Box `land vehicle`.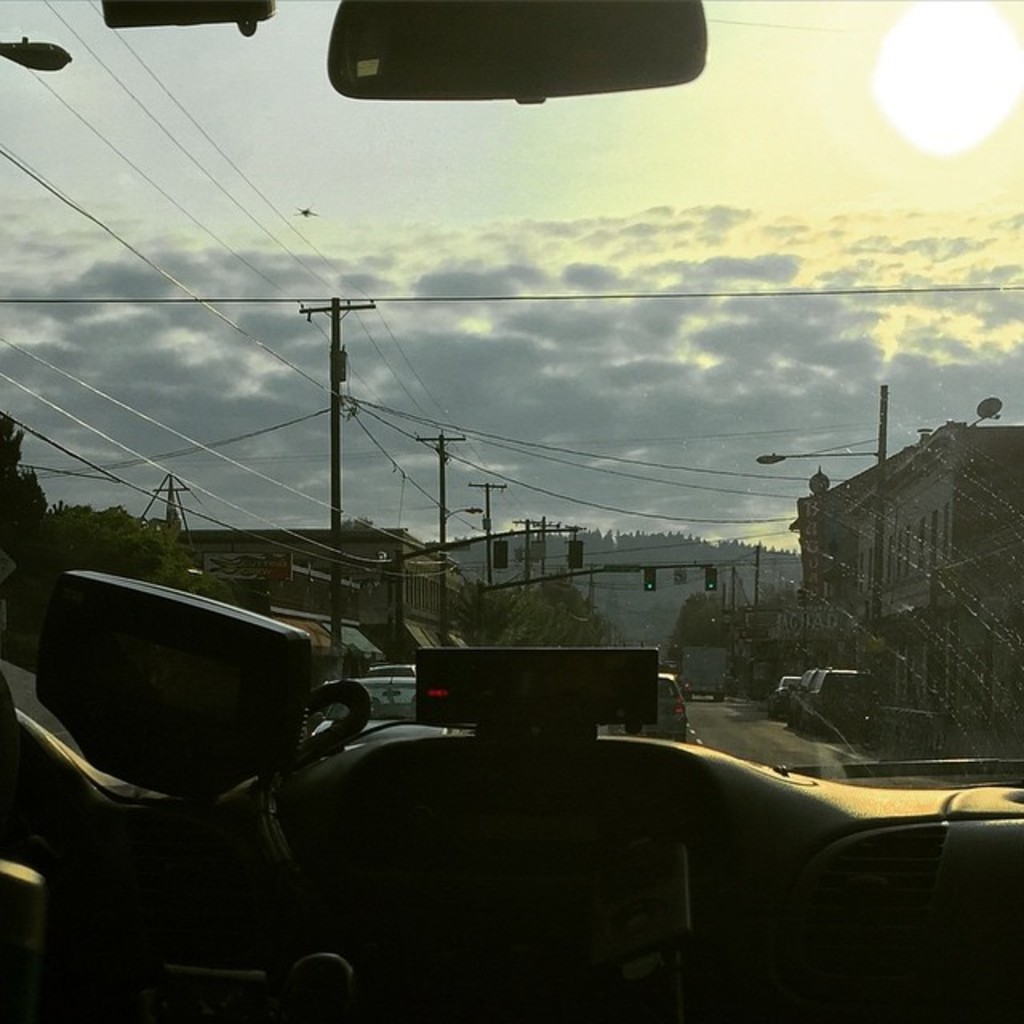
bbox=(0, 0, 1022, 1022).
